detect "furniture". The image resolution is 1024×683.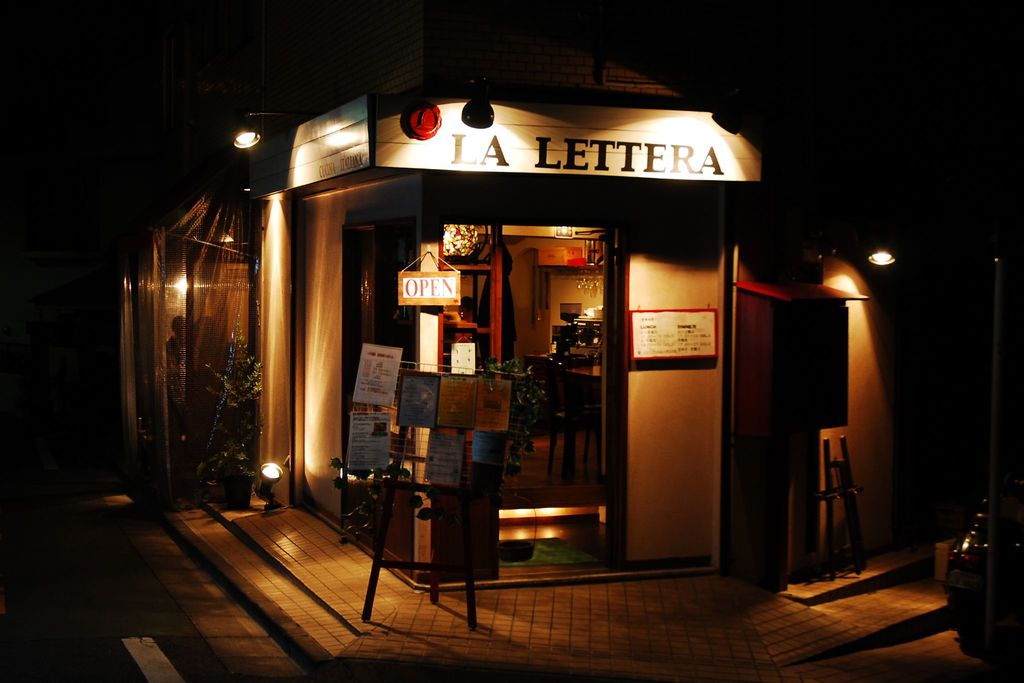
[527,347,556,420].
